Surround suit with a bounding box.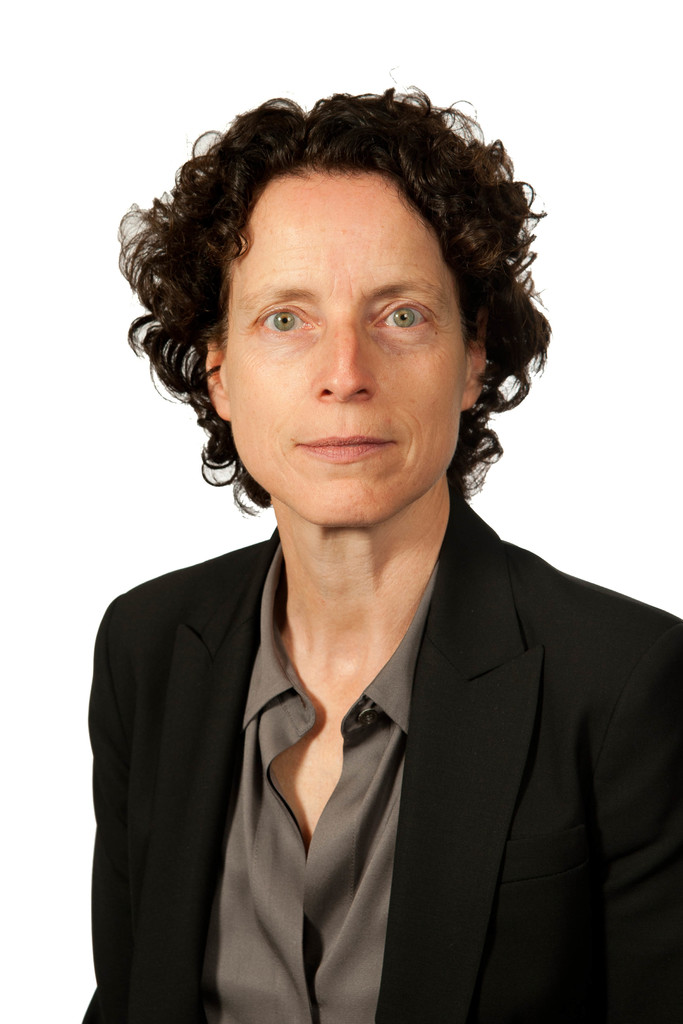
bbox=(73, 304, 654, 1007).
